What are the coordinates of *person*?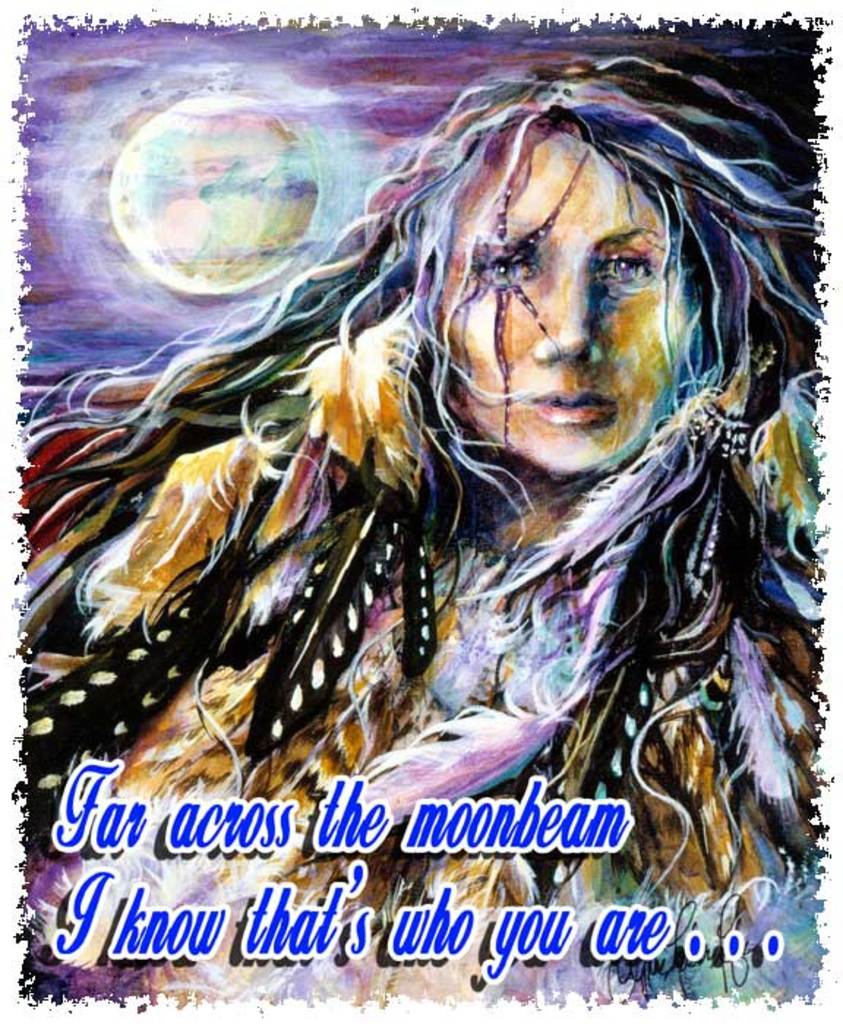
<bbox>18, 44, 842, 990</bbox>.
